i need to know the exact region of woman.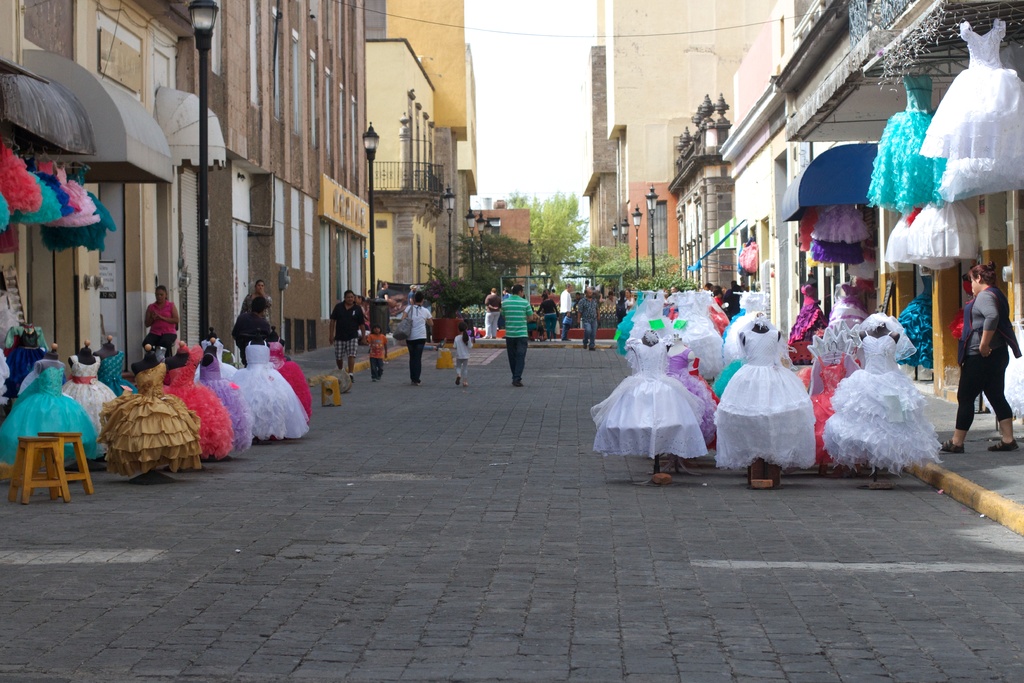
Region: <bbox>399, 291, 438, 384</bbox>.
